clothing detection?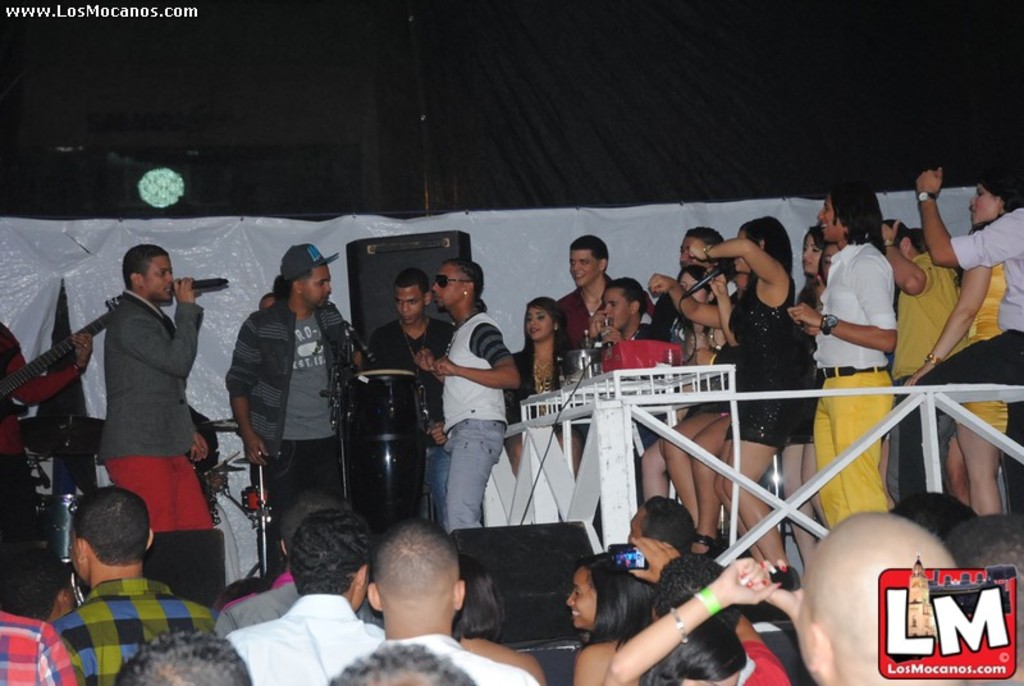
[797,278,818,312]
